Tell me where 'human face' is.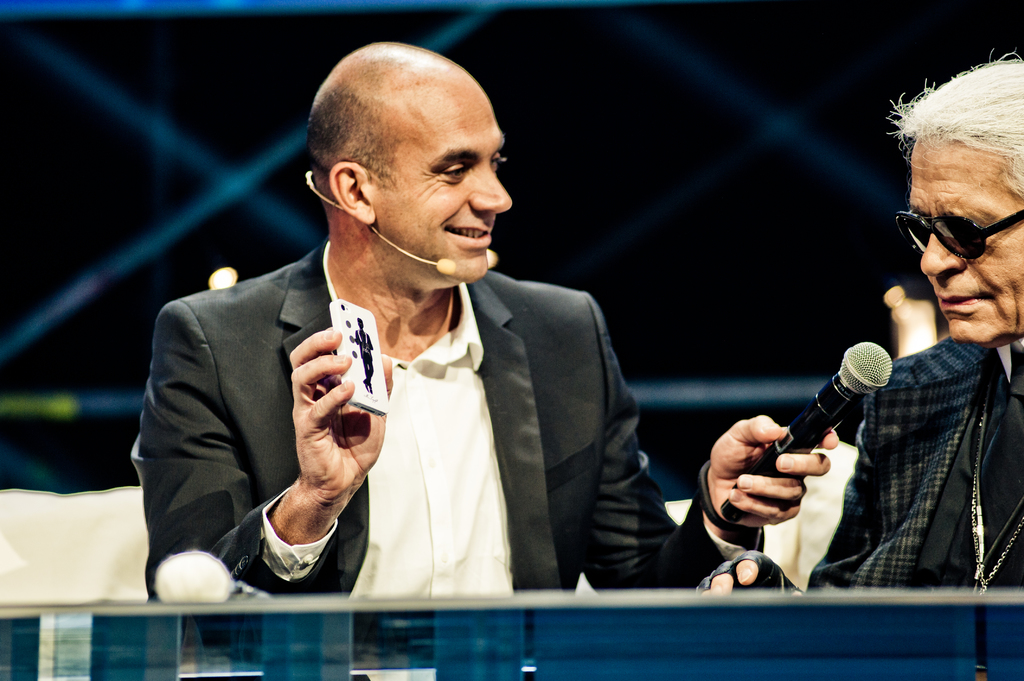
'human face' is at pyautogui.locateOnScreen(376, 82, 515, 284).
